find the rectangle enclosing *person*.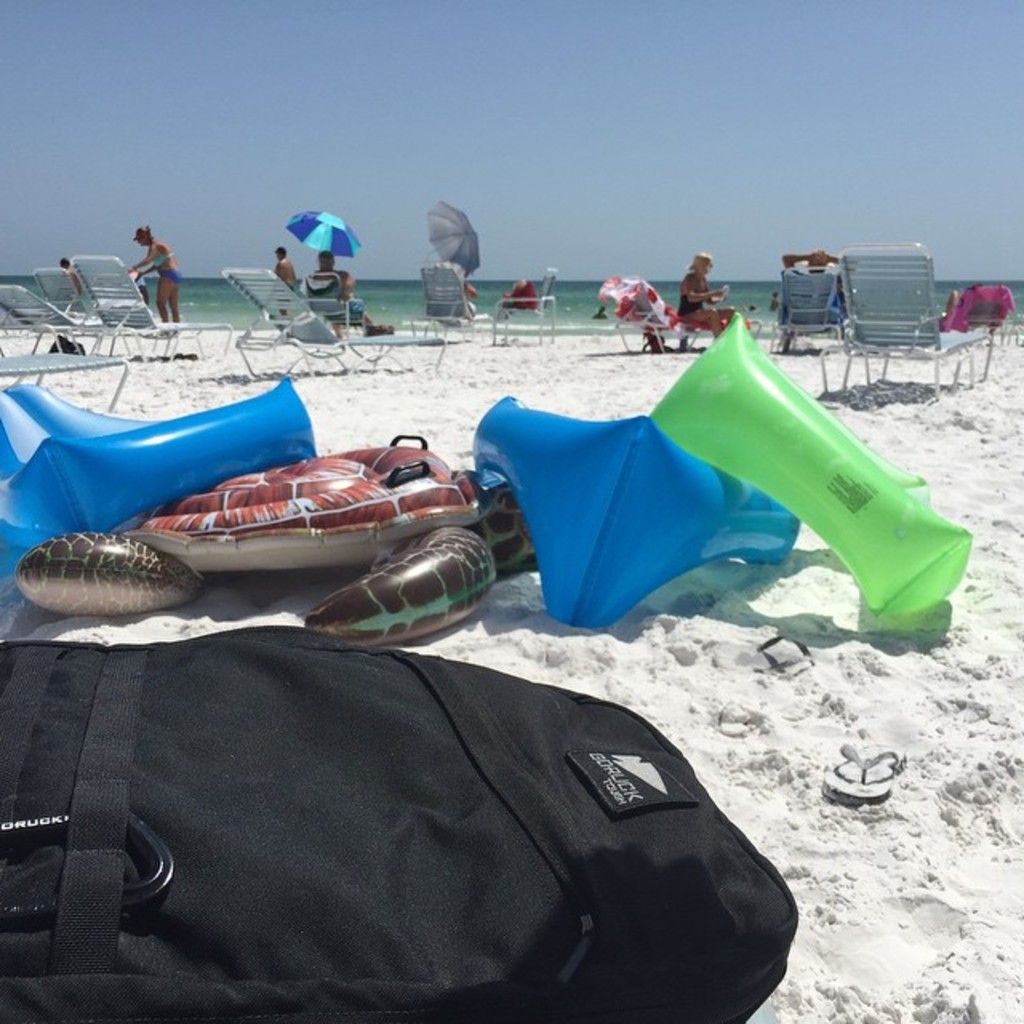
bbox=[670, 251, 733, 334].
